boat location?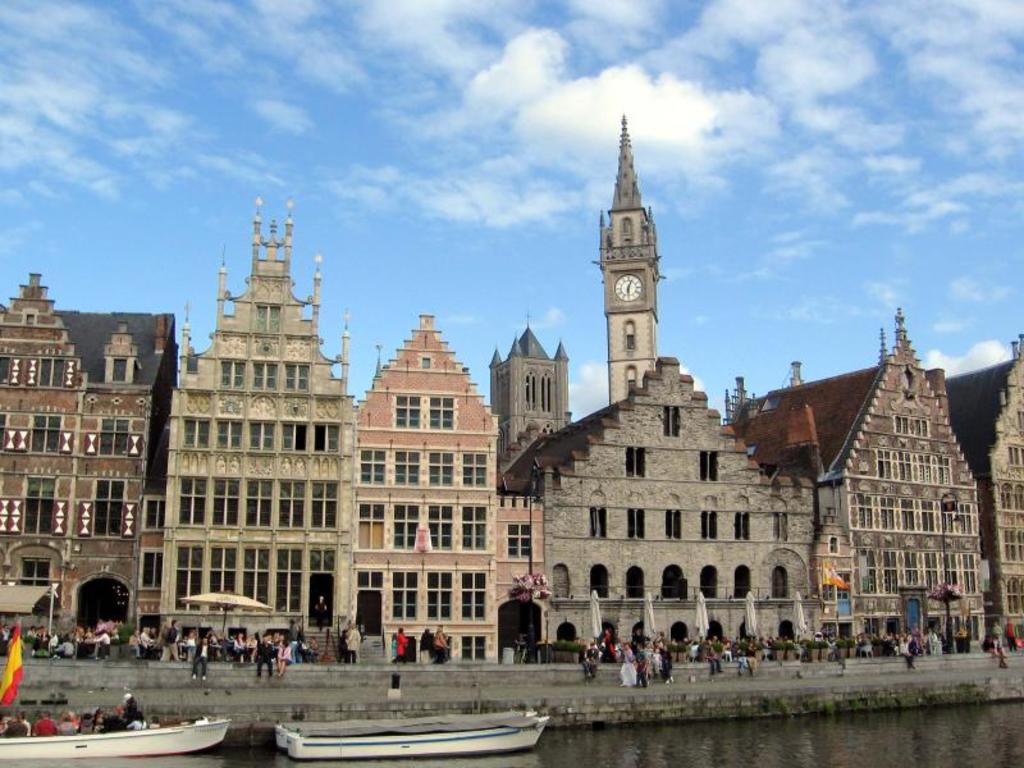
0, 714, 230, 763
